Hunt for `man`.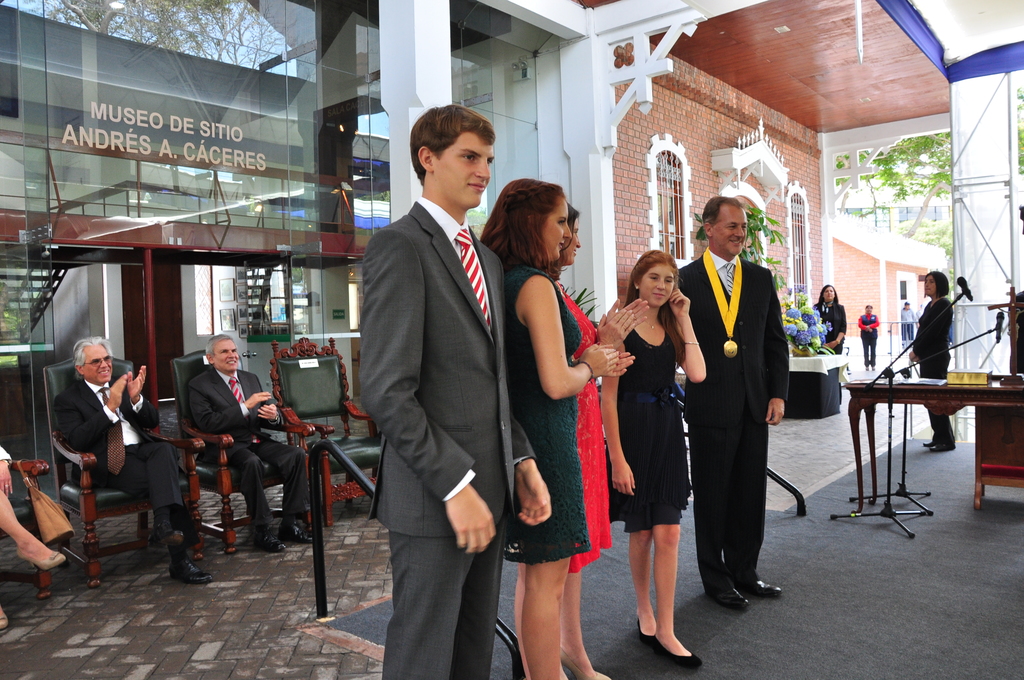
Hunted down at <region>857, 304, 878, 371</region>.
